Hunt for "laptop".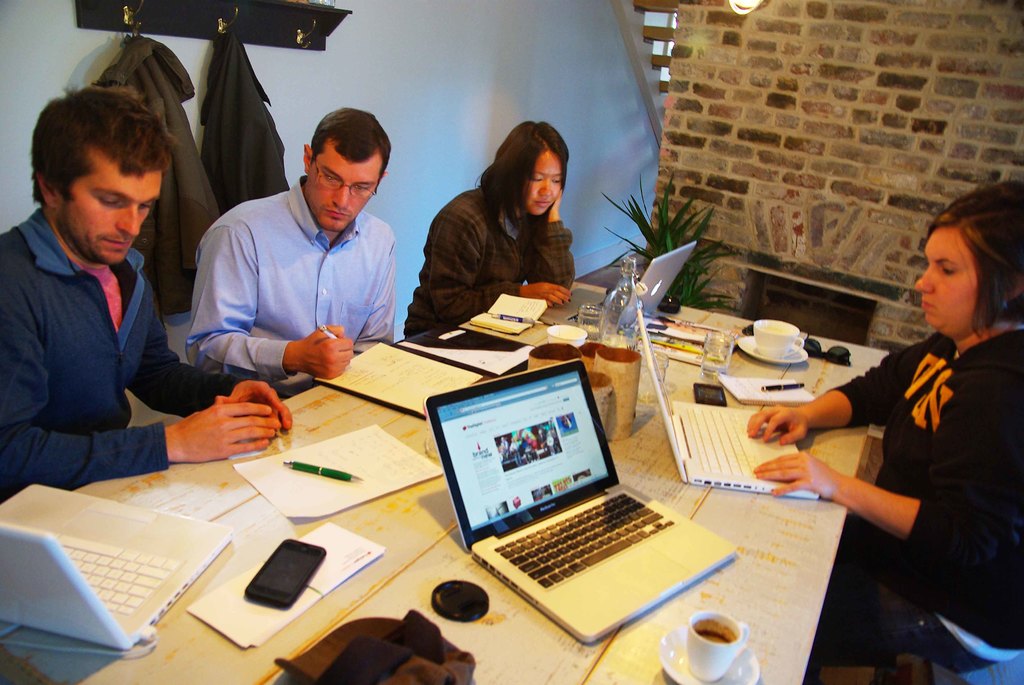
Hunted down at [left=538, top=240, right=698, bottom=342].
